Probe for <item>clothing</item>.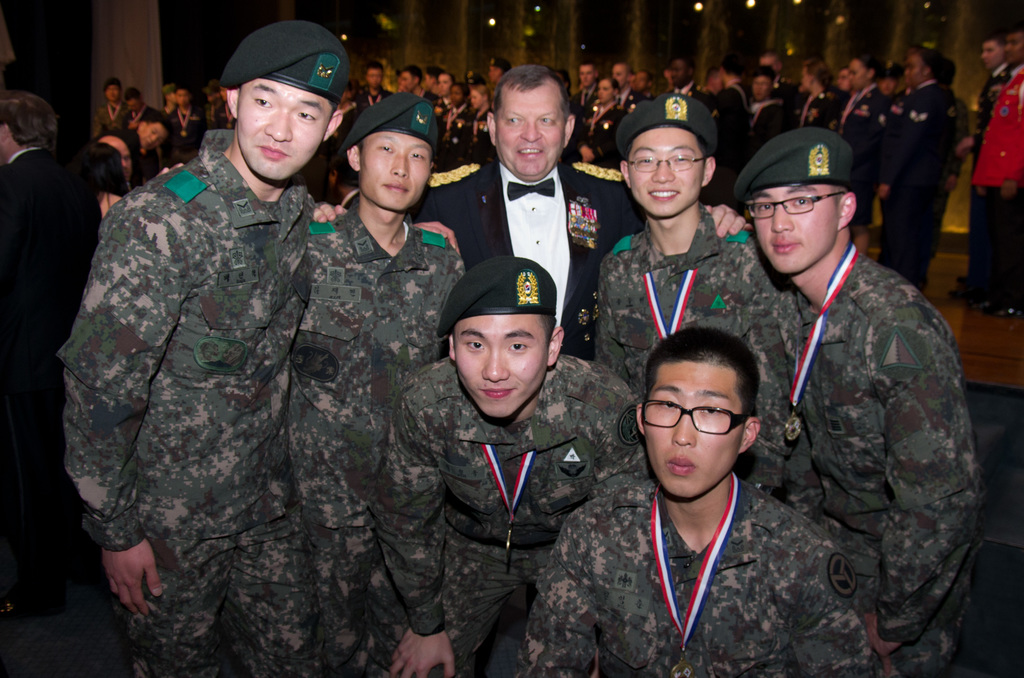
Probe result: select_region(576, 101, 636, 172).
